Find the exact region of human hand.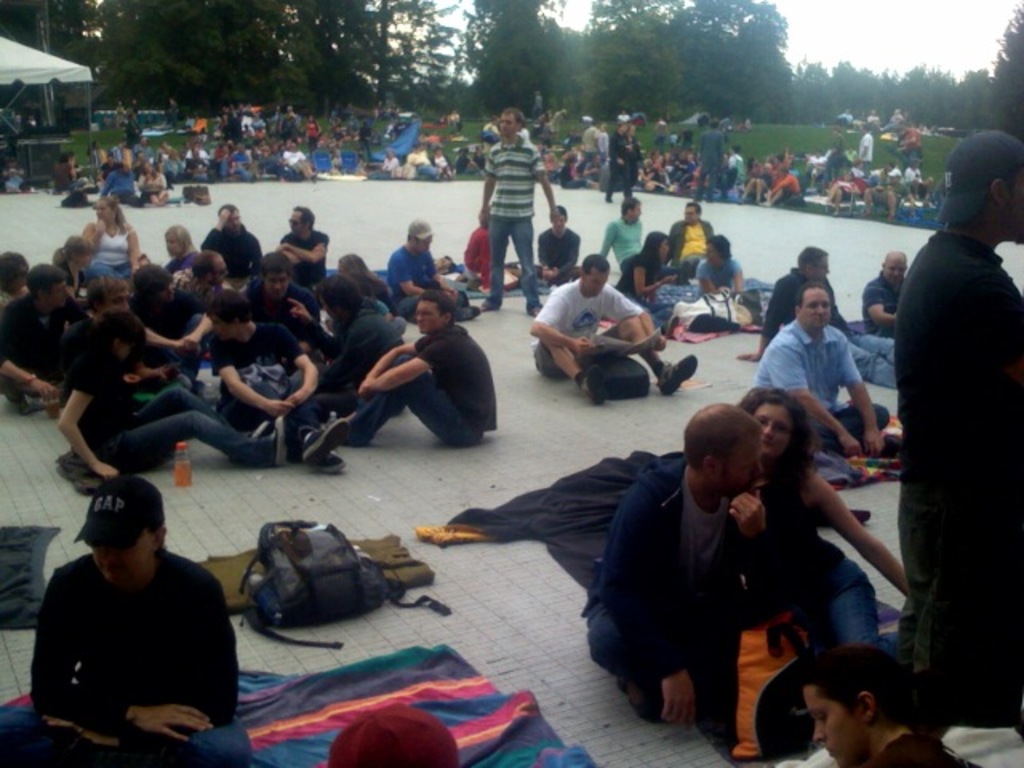
Exact region: <bbox>182, 331, 200, 354</bbox>.
